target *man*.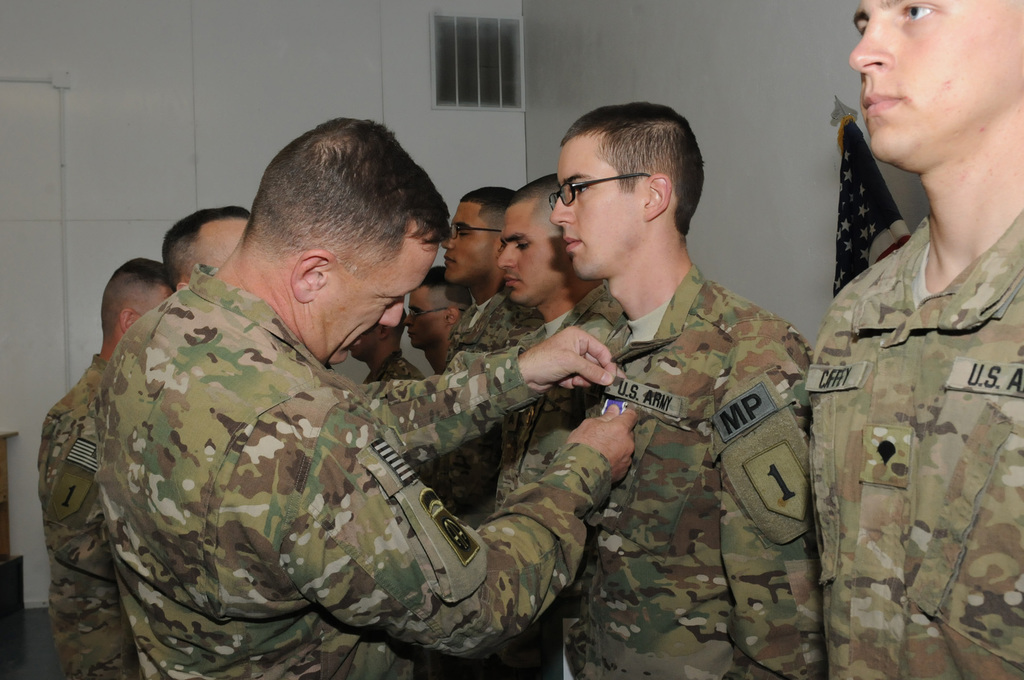
Target region: select_region(488, 169, 635, 679).
